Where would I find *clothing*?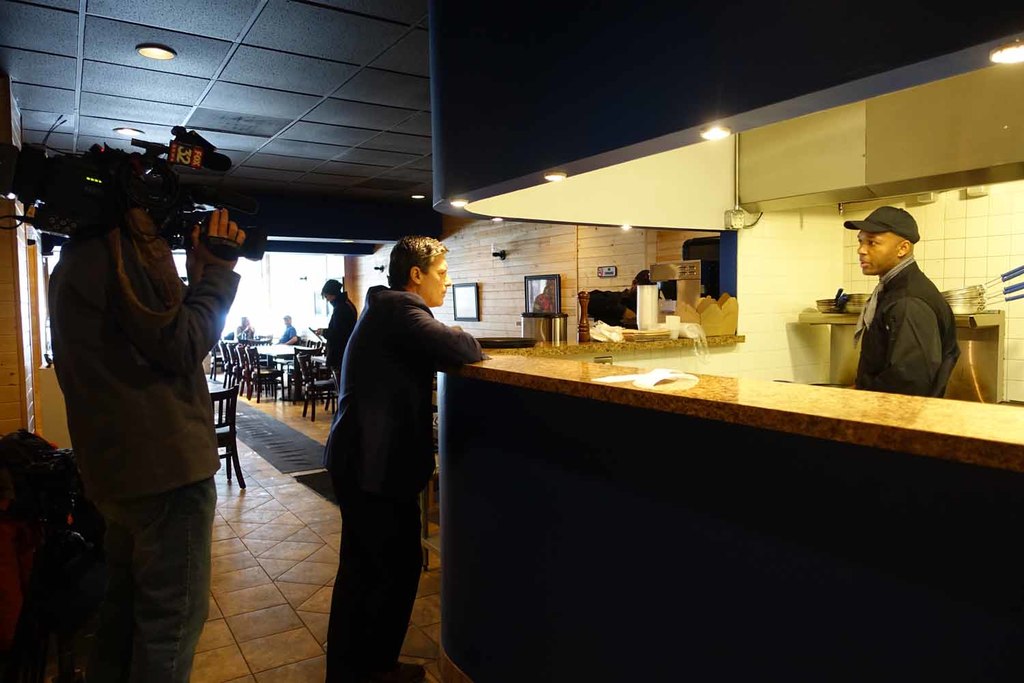
At l=307, t=240, r=479, b=667.
